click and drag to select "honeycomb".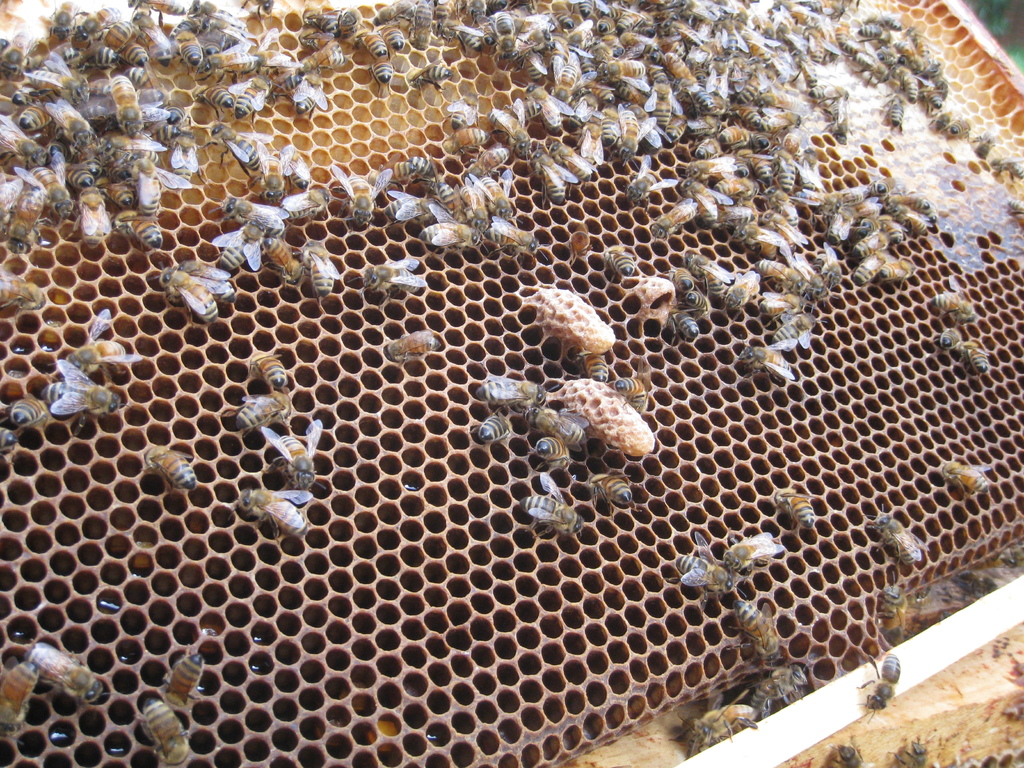
Selection: box(4, 0, 1023, 765).
